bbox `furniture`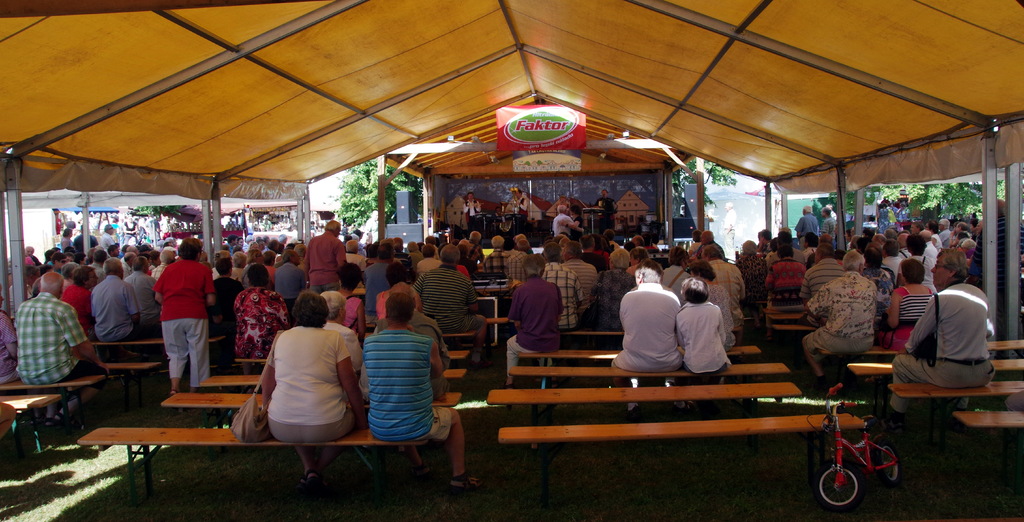
bbox(952, 411, 1023, 430)
